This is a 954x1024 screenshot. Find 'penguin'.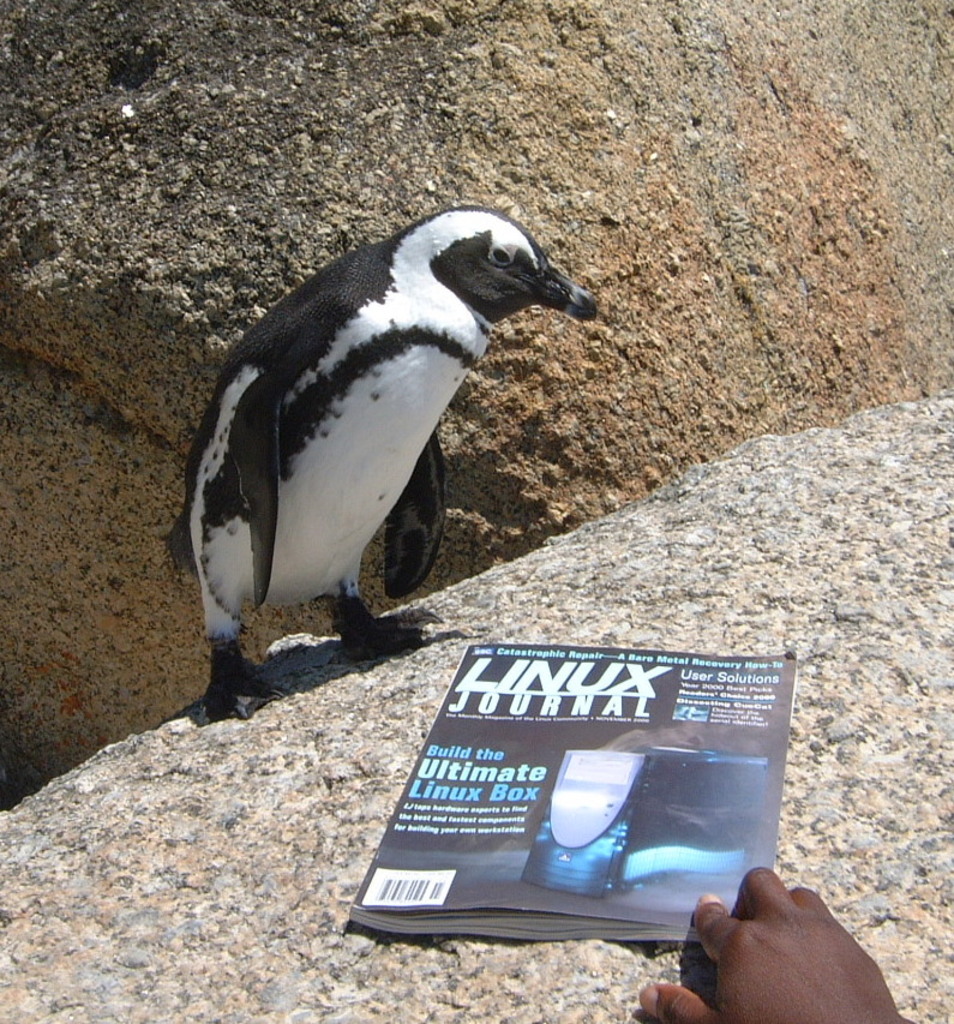
Bounding box: select_region(161, 204, 600, 712).
